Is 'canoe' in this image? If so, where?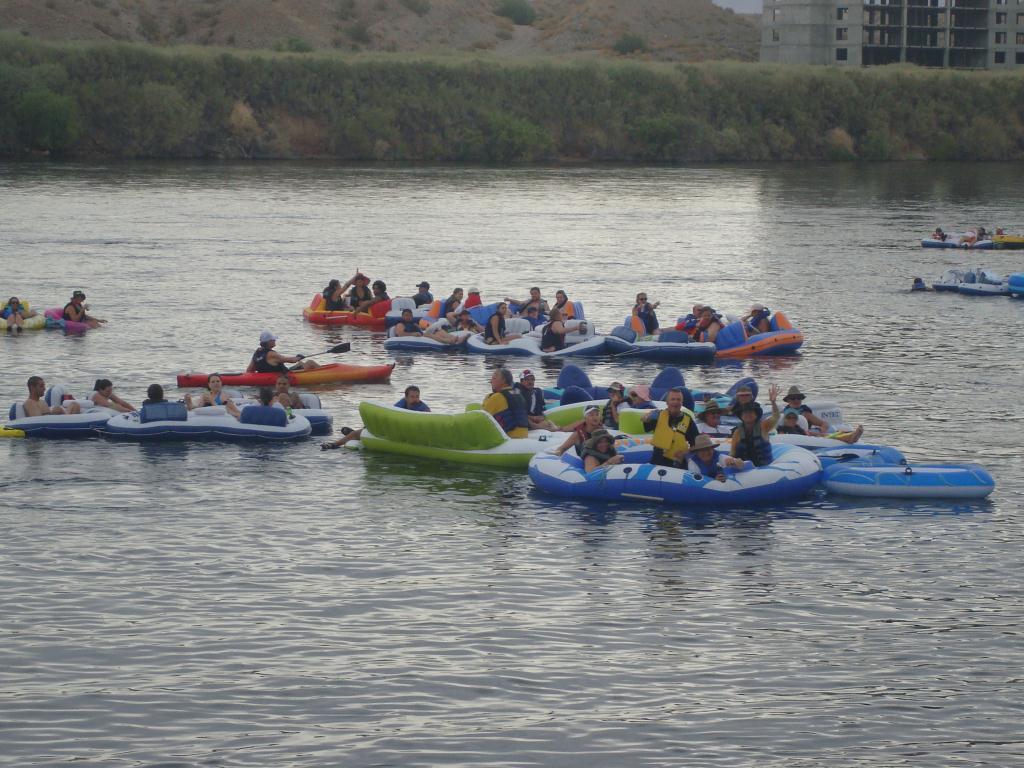
Yes, at Rect(670, 313, 808, 361).
